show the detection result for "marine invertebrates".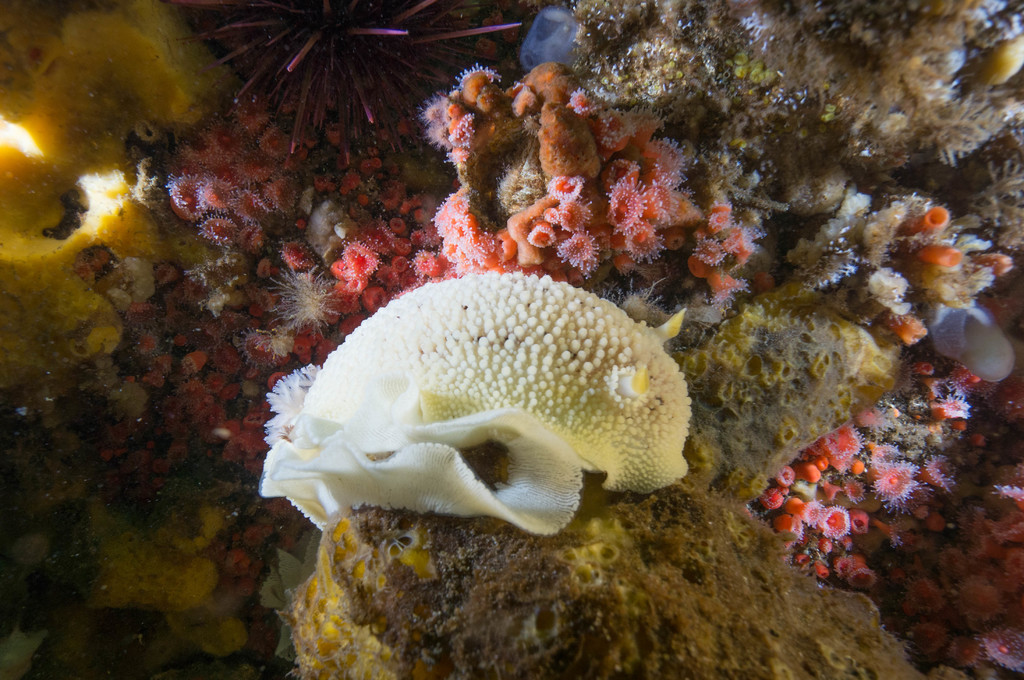
l=796, t=161, r=1023, b=381.
